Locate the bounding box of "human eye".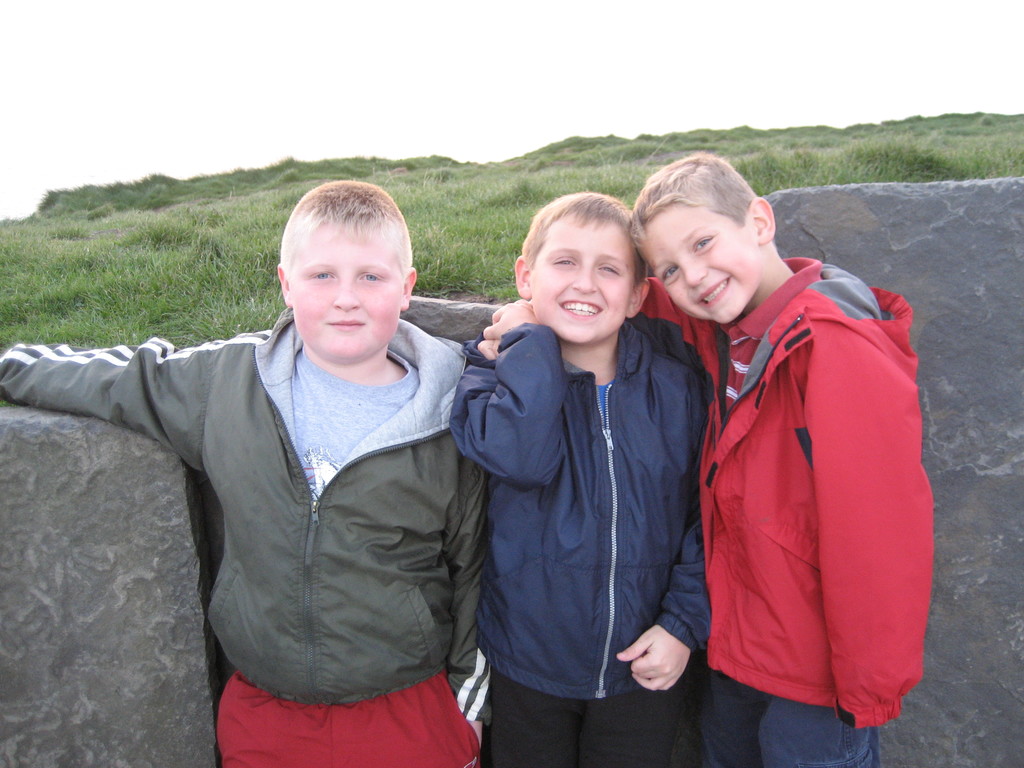
Bounding box: detection(548, 252, 572, 269).
